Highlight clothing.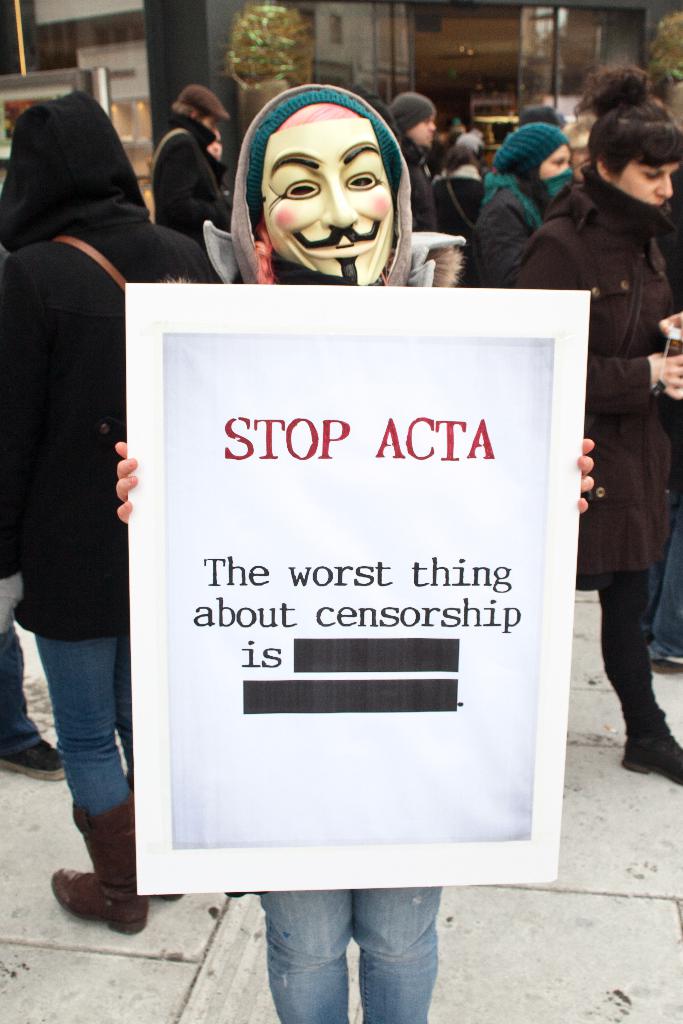
Highlighted region: Rect(395, 93, 436, 209).
